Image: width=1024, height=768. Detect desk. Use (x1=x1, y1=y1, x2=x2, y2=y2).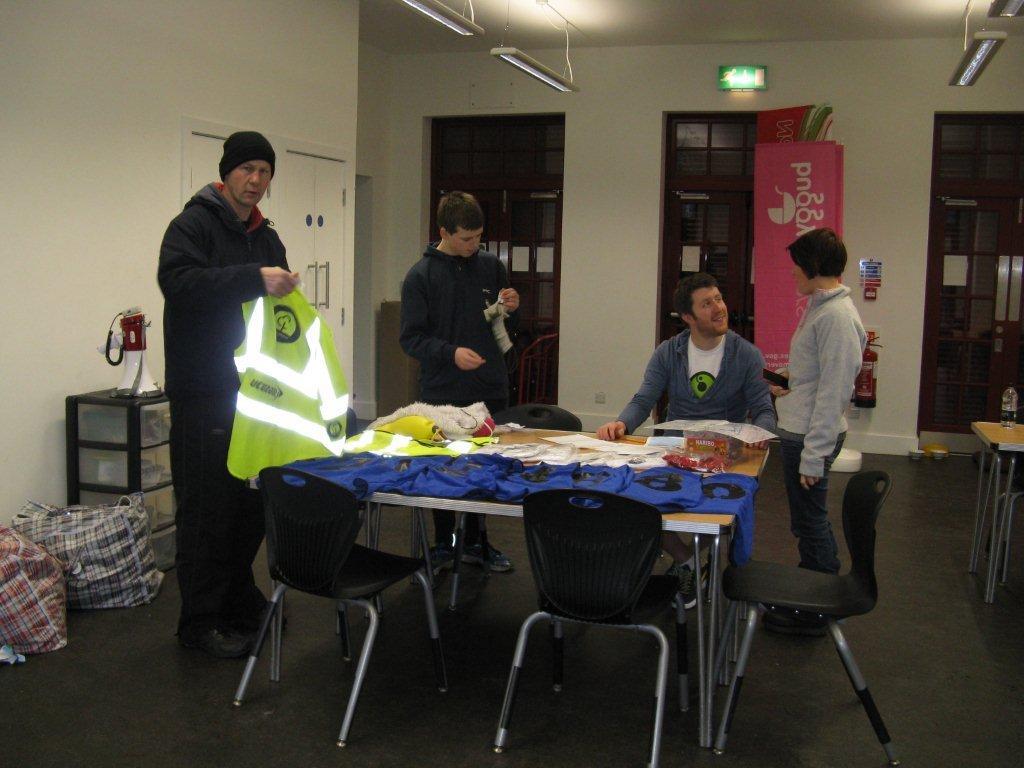
(x1=274, y1=405, x2=734, y2=750).
